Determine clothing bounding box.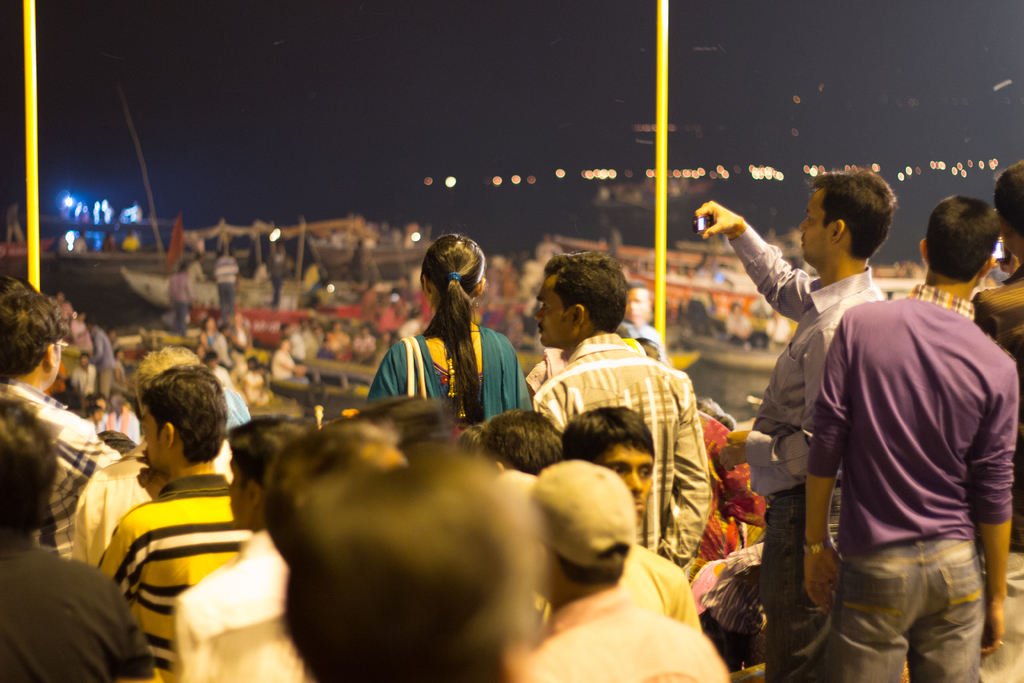
Determined: (x1=97, y1=480, x2=260, y2=682).
